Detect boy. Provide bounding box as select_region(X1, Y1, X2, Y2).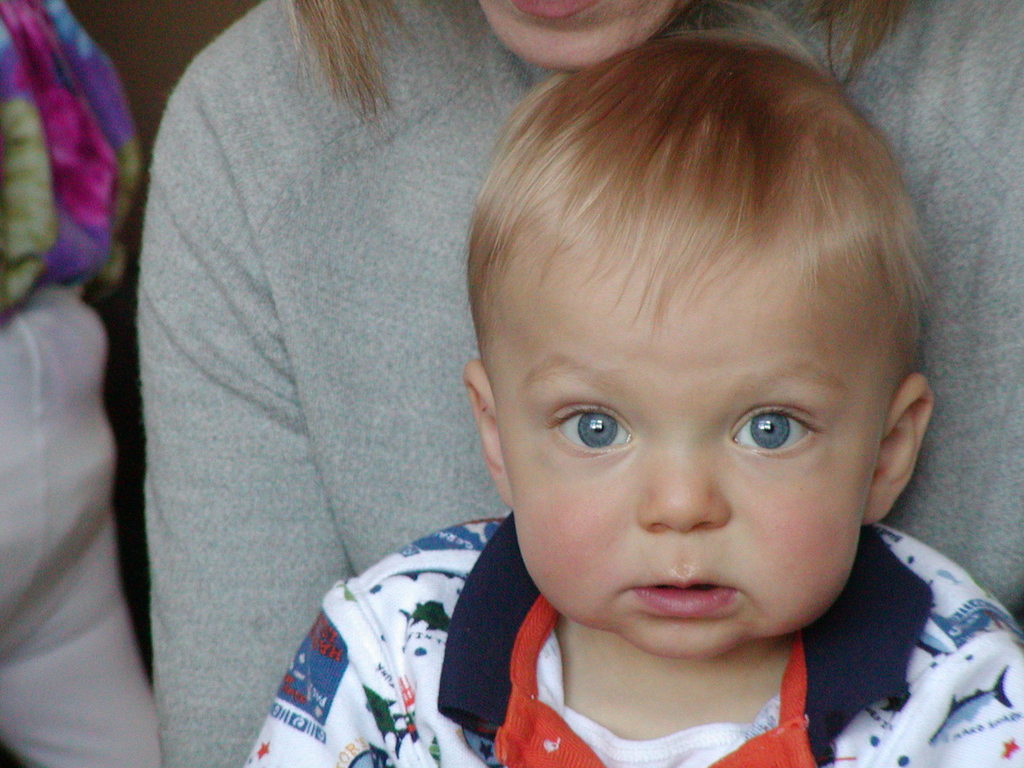
select_region(305, 54, 1000, 767).
